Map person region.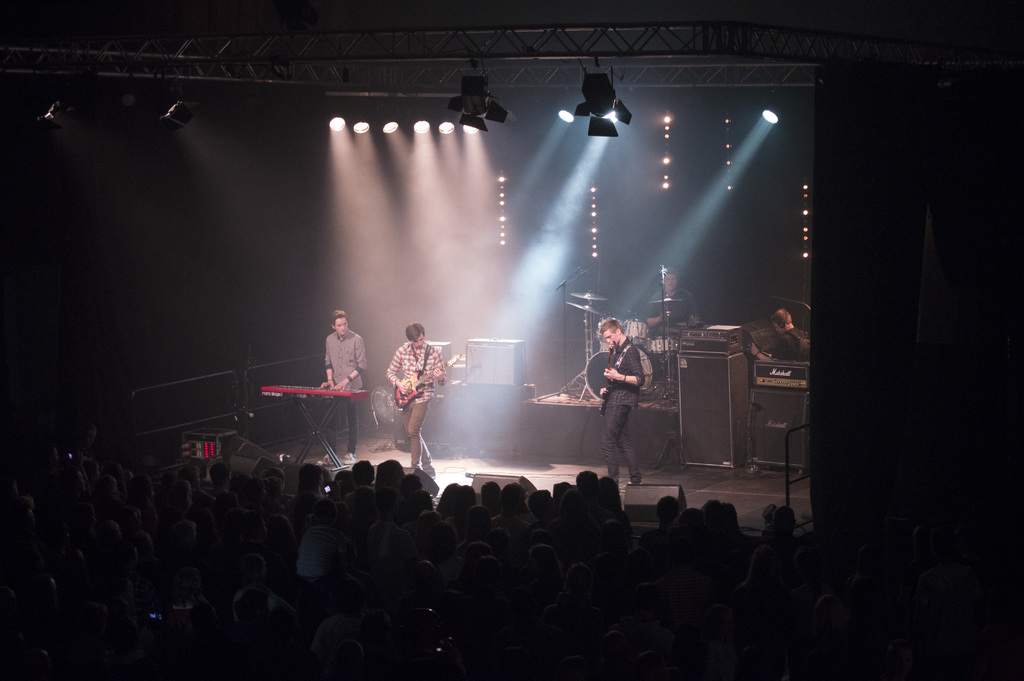
Mapped to locate(376, 319, 449, 482).
